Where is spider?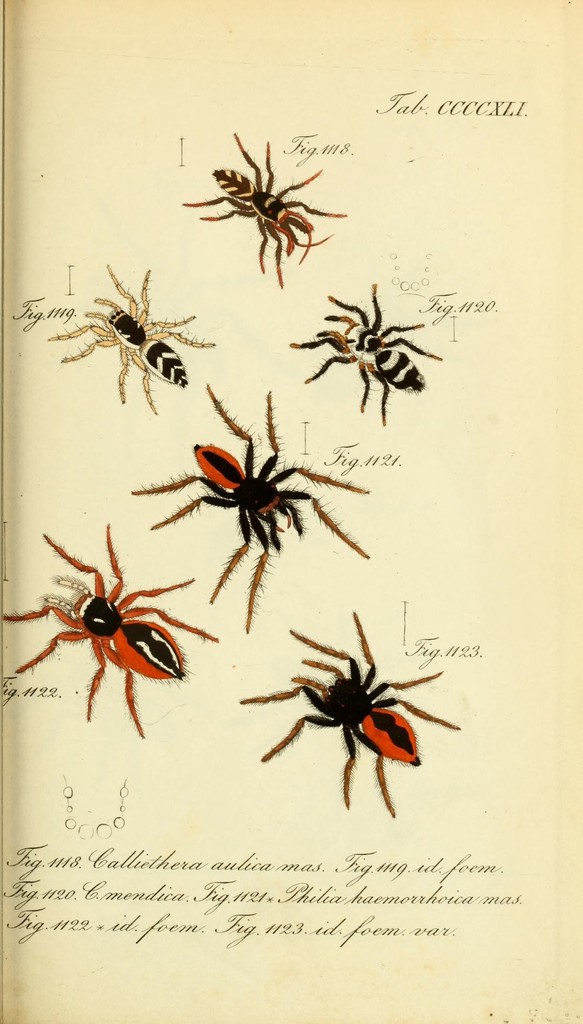
286/276/445/428.
